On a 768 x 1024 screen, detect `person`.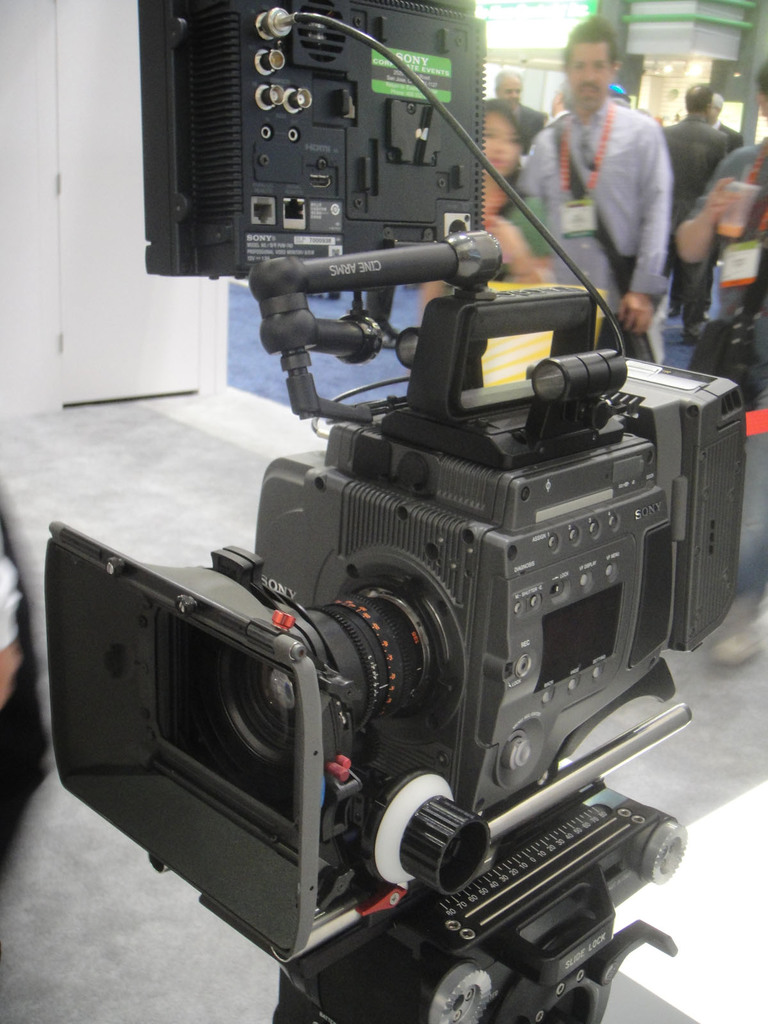
(412, 93, 548, 312).
